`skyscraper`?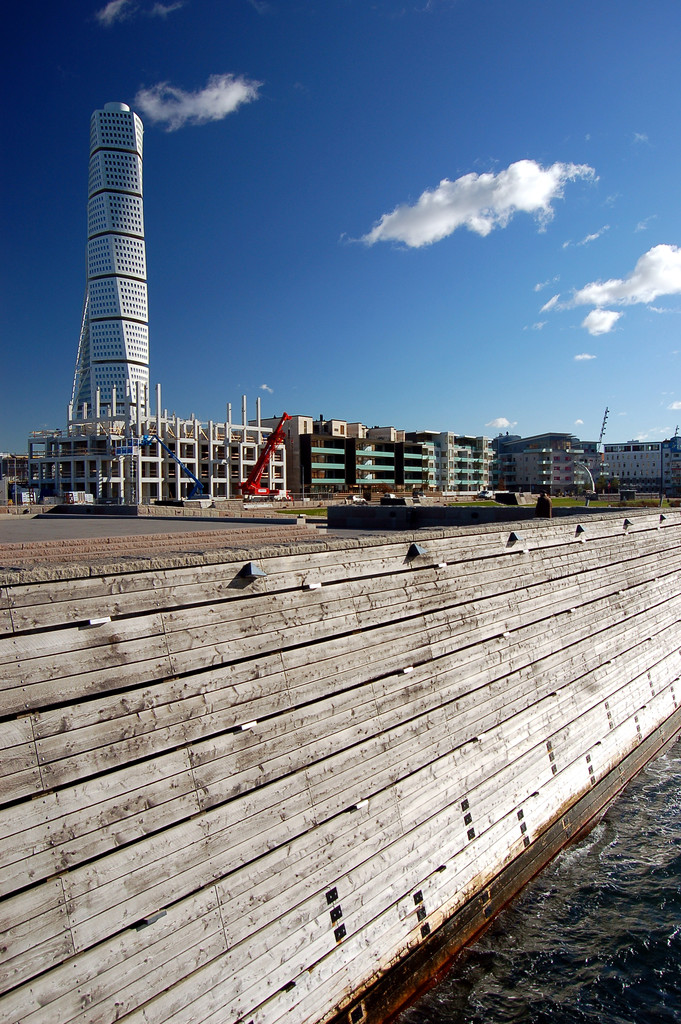
left=69, top=102, right=150, bottom=417
